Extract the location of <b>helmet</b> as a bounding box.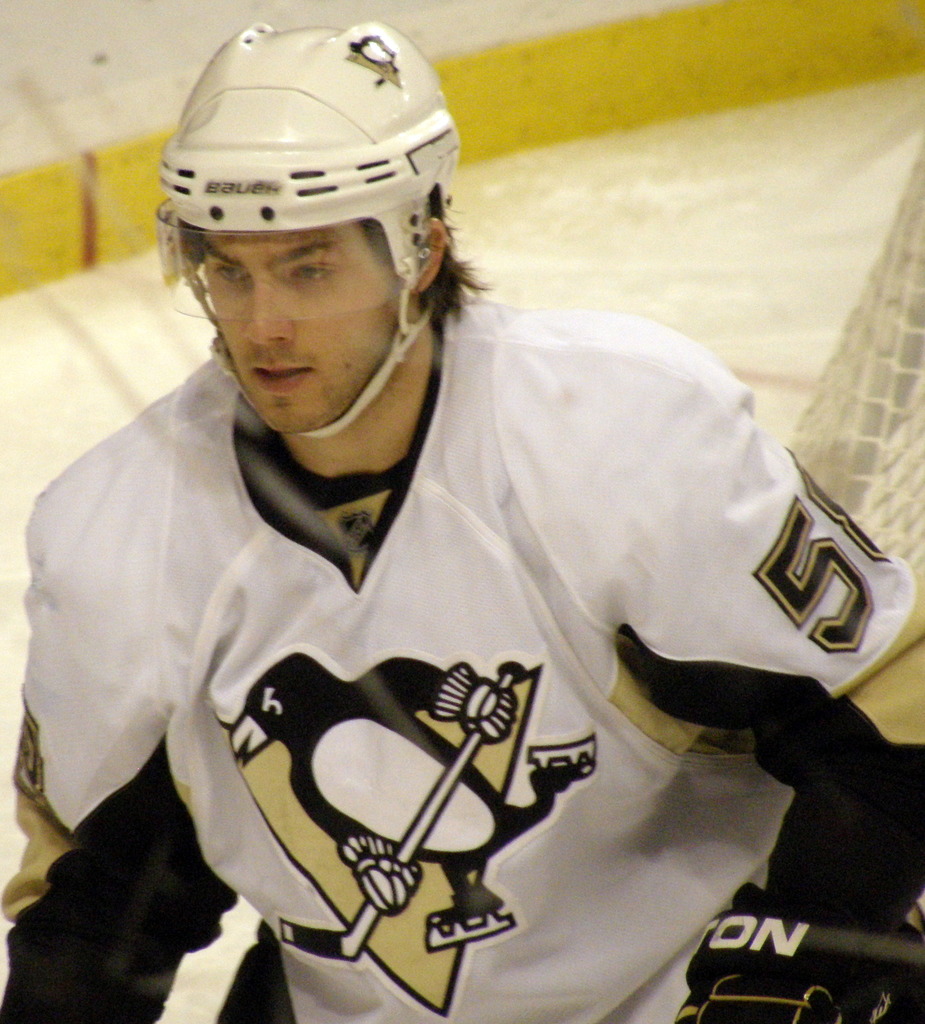
locate(151, 7, 469, 449).
